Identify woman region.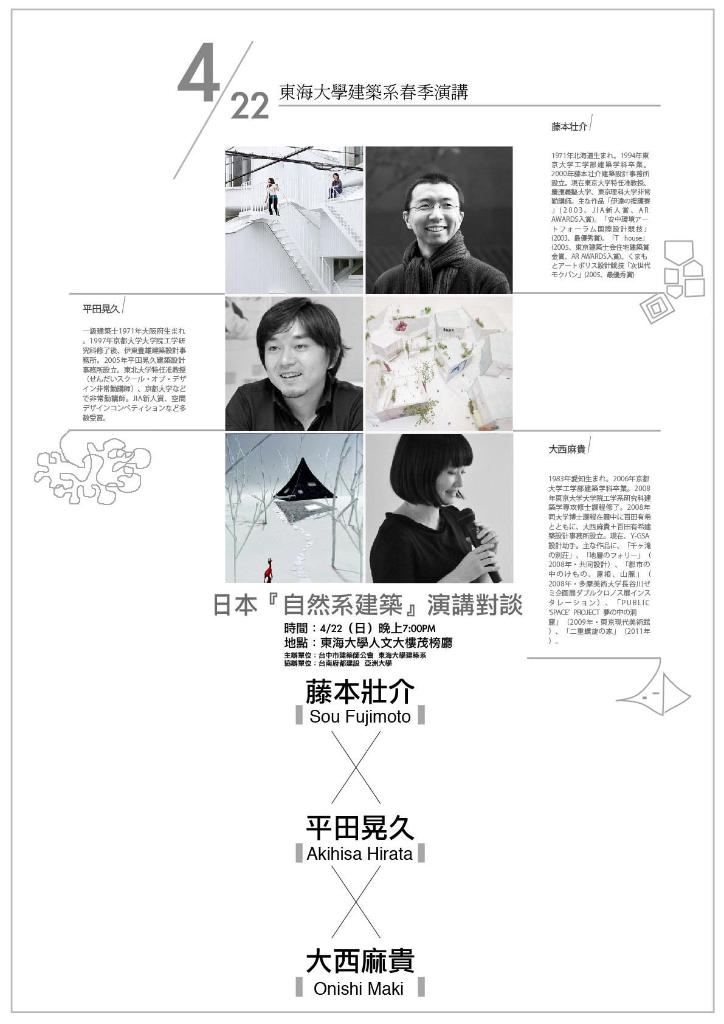
Region: 226:301:361:439.
